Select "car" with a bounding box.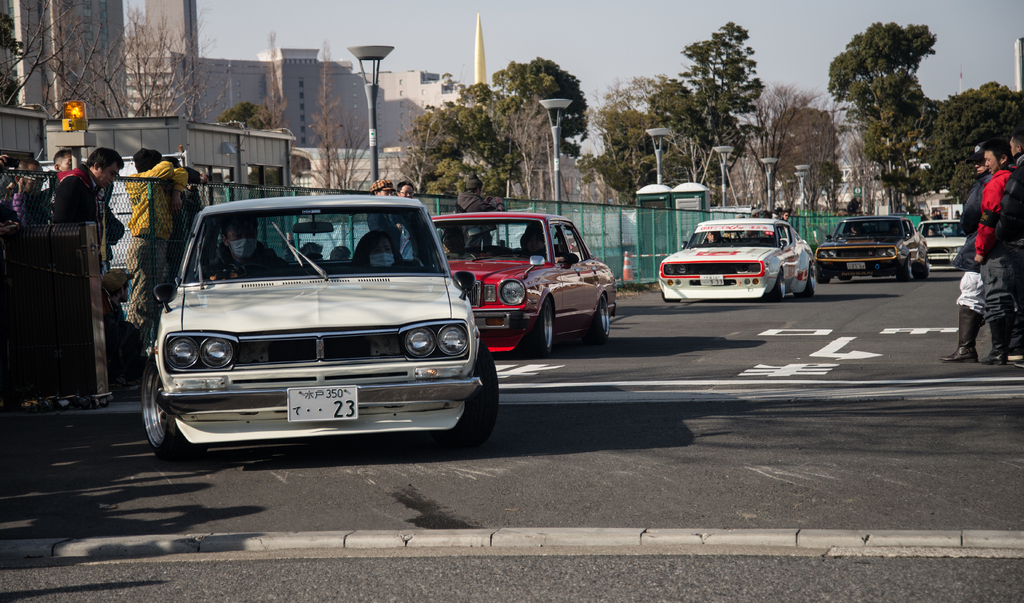
bbox(657, 216, 820, 306).
